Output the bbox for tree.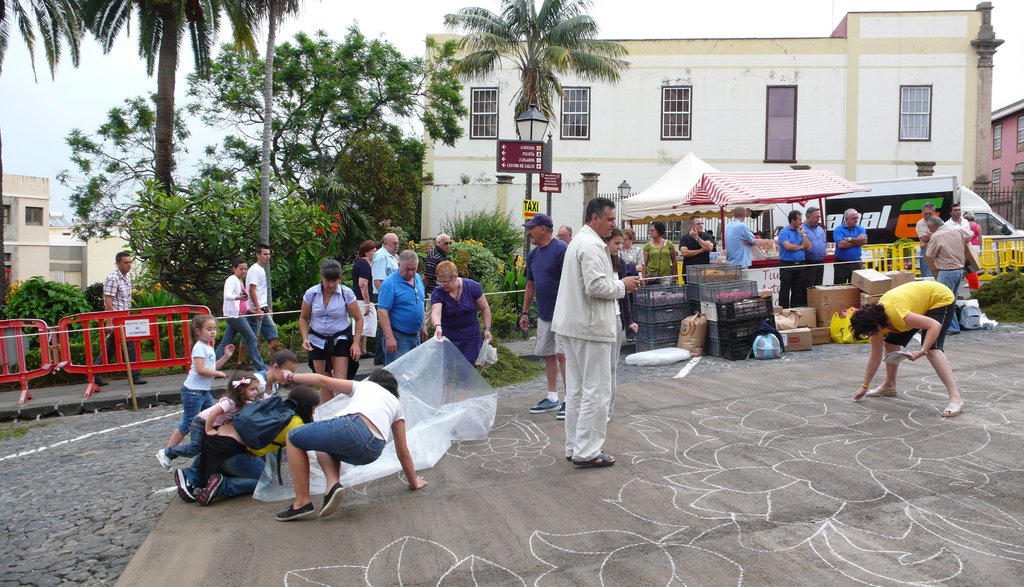
l=216, t=0, r=285, b=352.
